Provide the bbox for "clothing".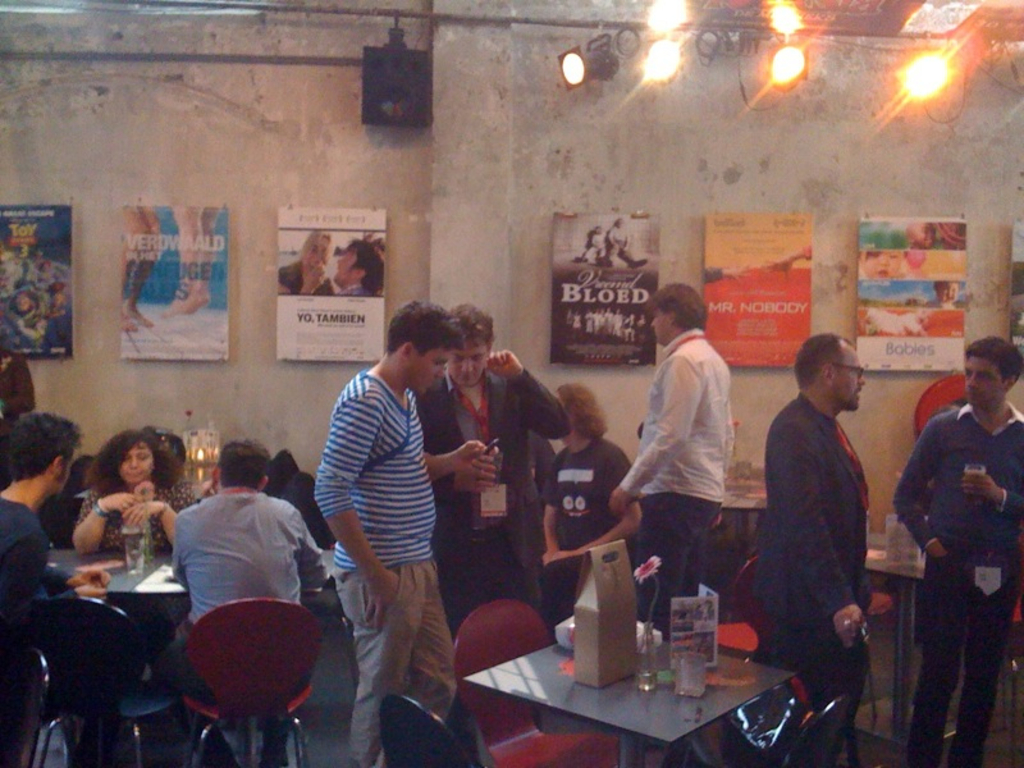
(338, 276, 385, 301).
